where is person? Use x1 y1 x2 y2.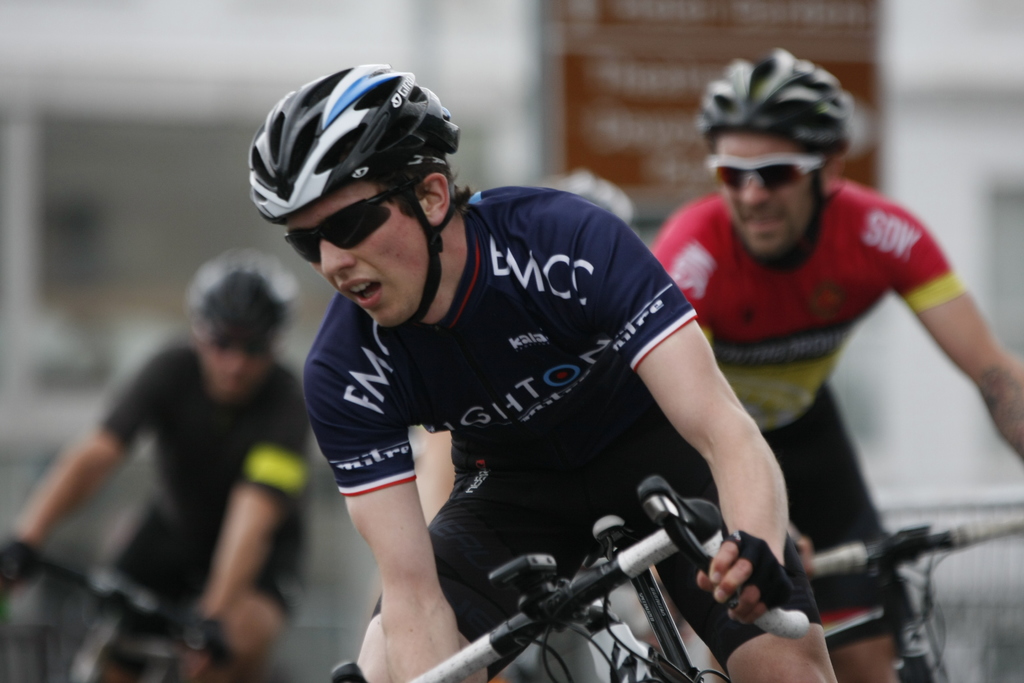
286 64 835 682.
